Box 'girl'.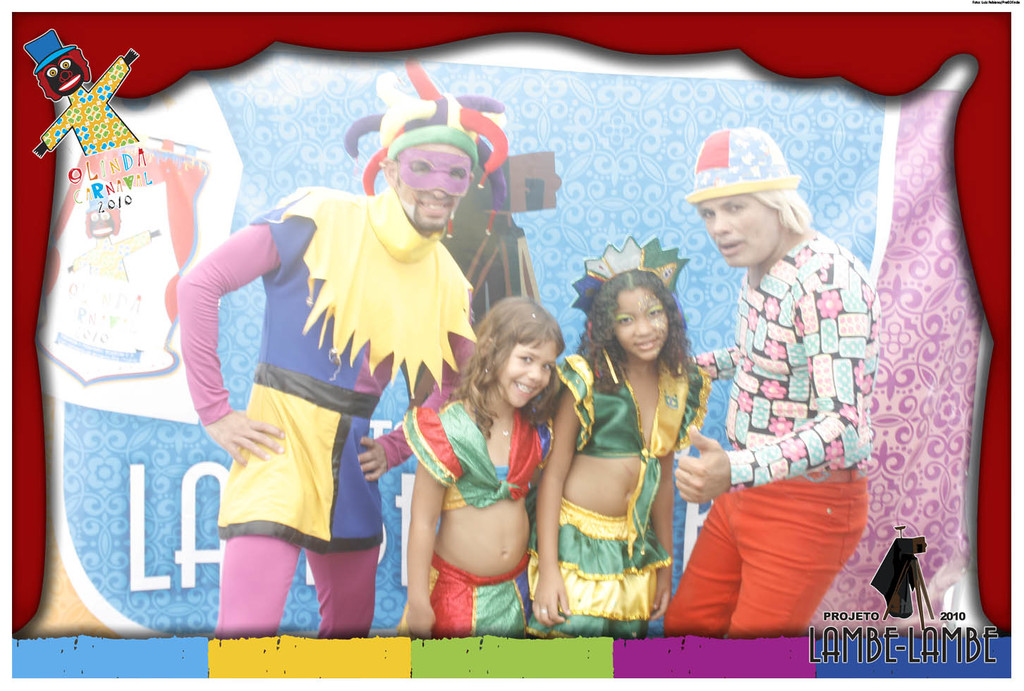
[left=525, top=235, right=710, bottom=645].
